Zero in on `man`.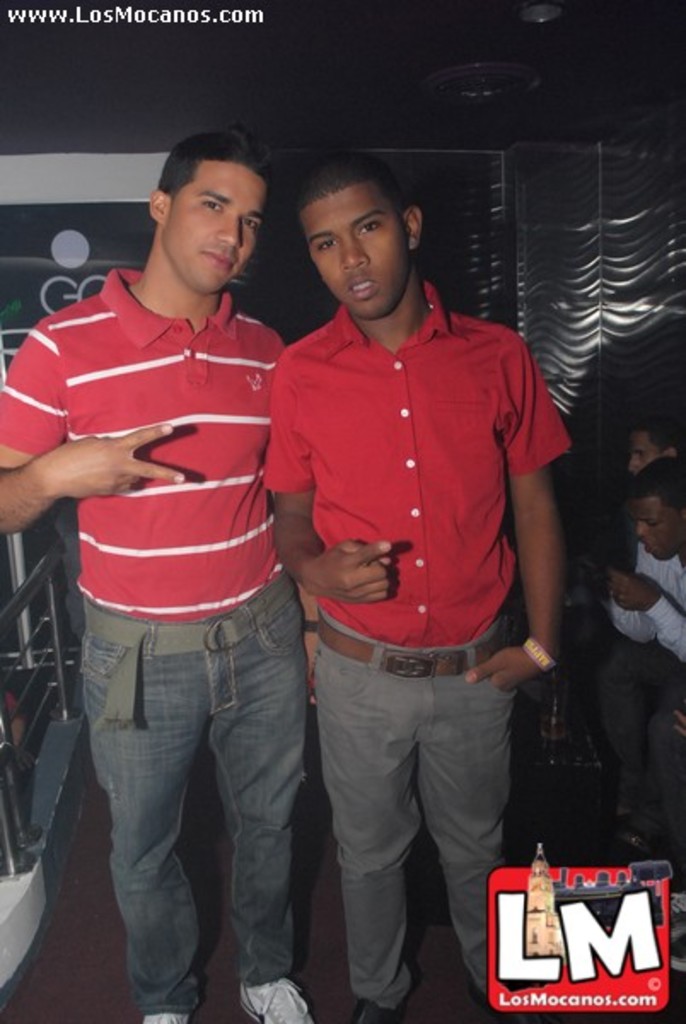
Zeroed in: x1=602 y1=452 x2=684 y2=857.
